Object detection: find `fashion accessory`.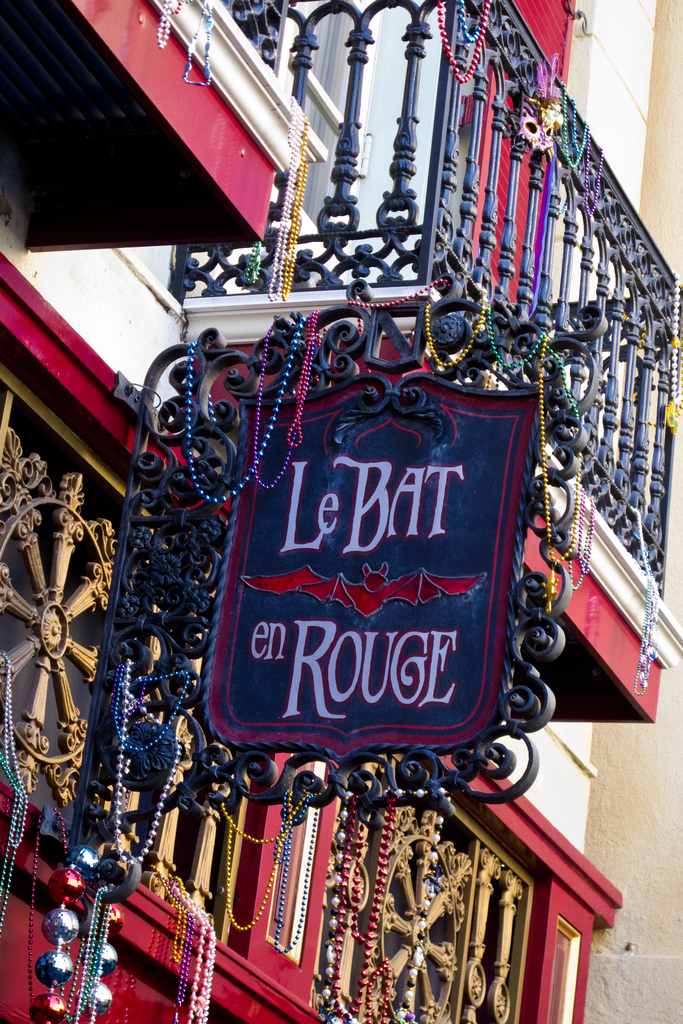
l=109, t=659, r=188, b=870.
